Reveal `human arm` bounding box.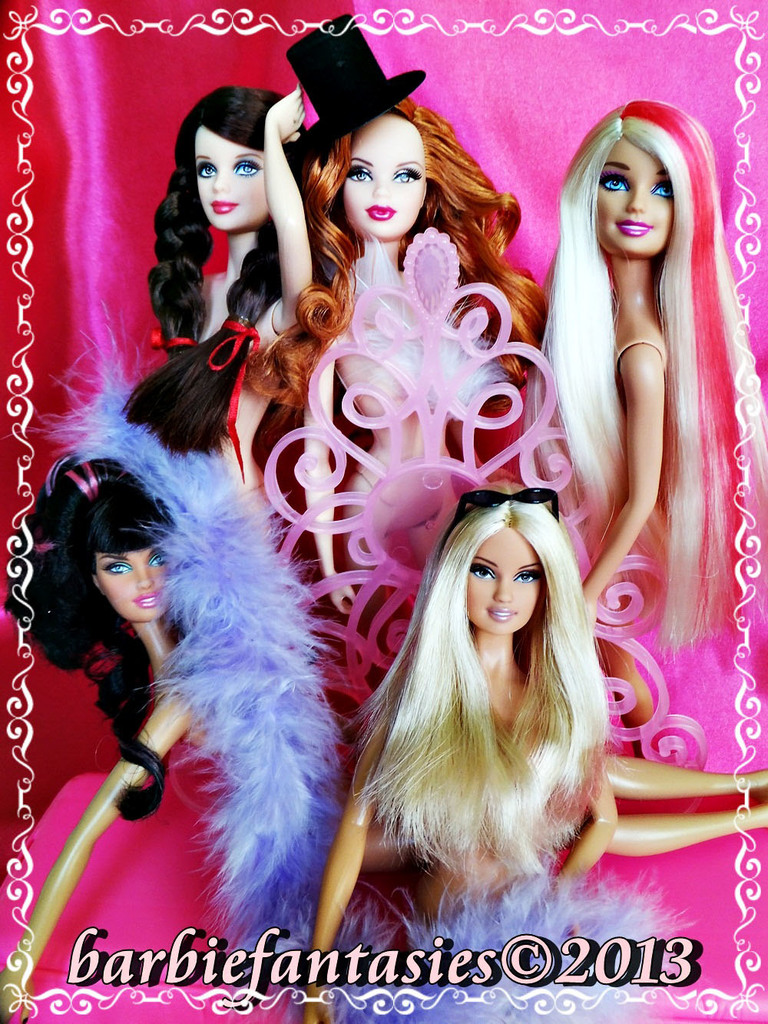
Revealed: [left=545, top=742, right=617, bottom=920].
